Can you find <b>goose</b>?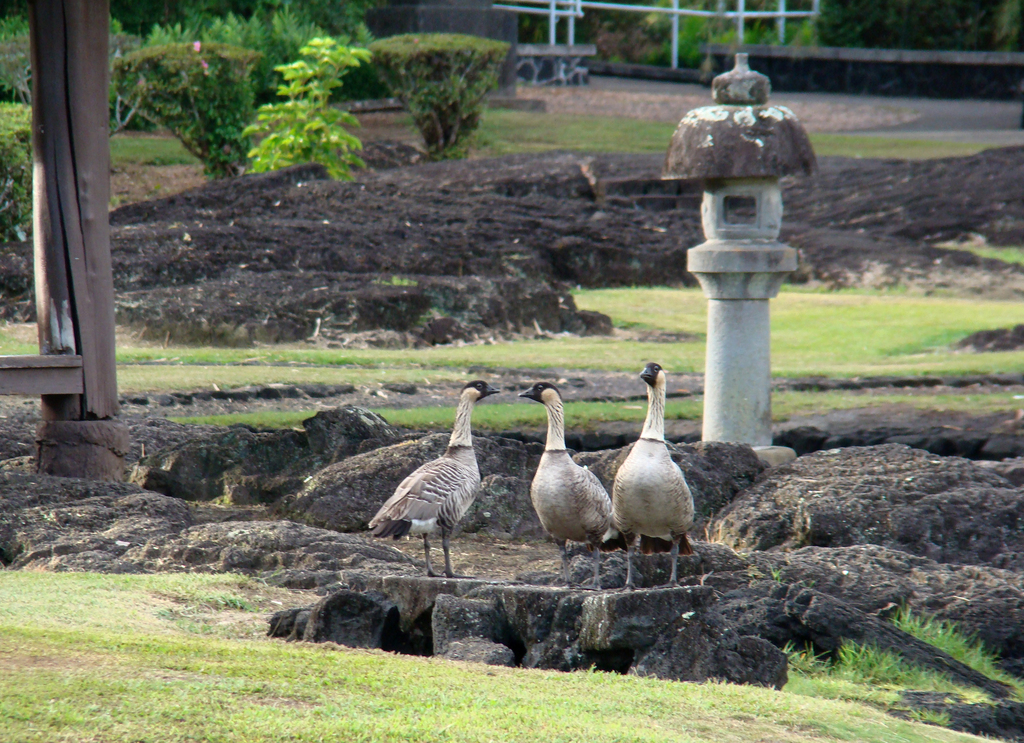
Yes, bounding box: x1=616, y1=361, x2=698, y2=561.
